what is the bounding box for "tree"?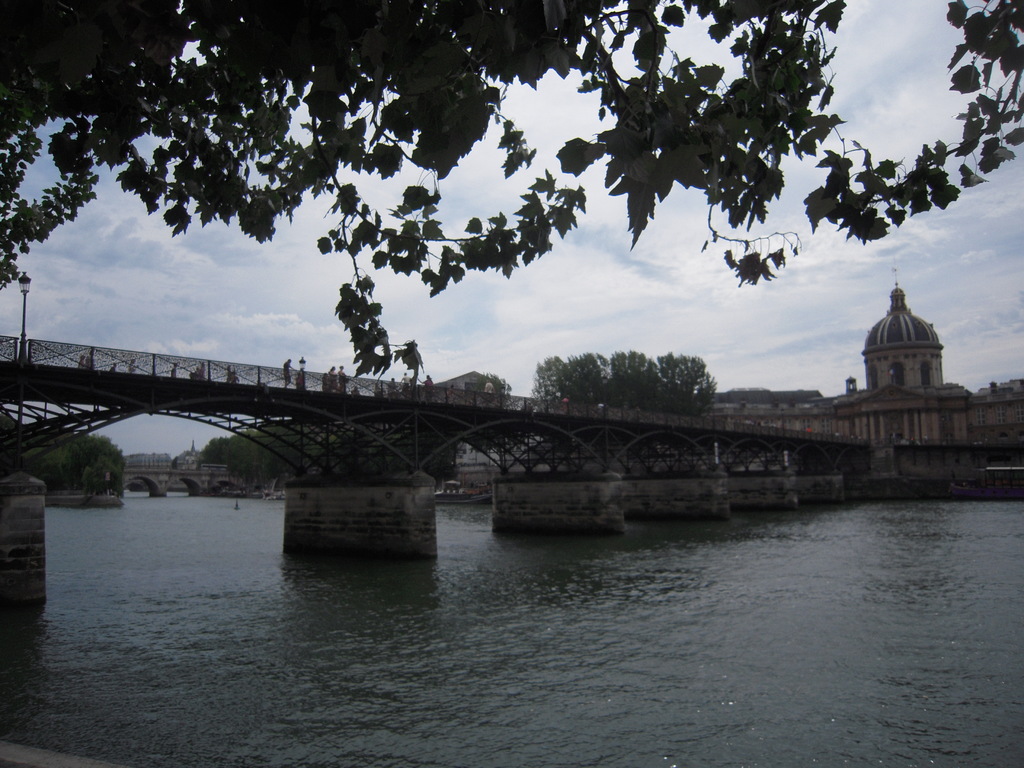
<box>195,422,313,495</box>.
